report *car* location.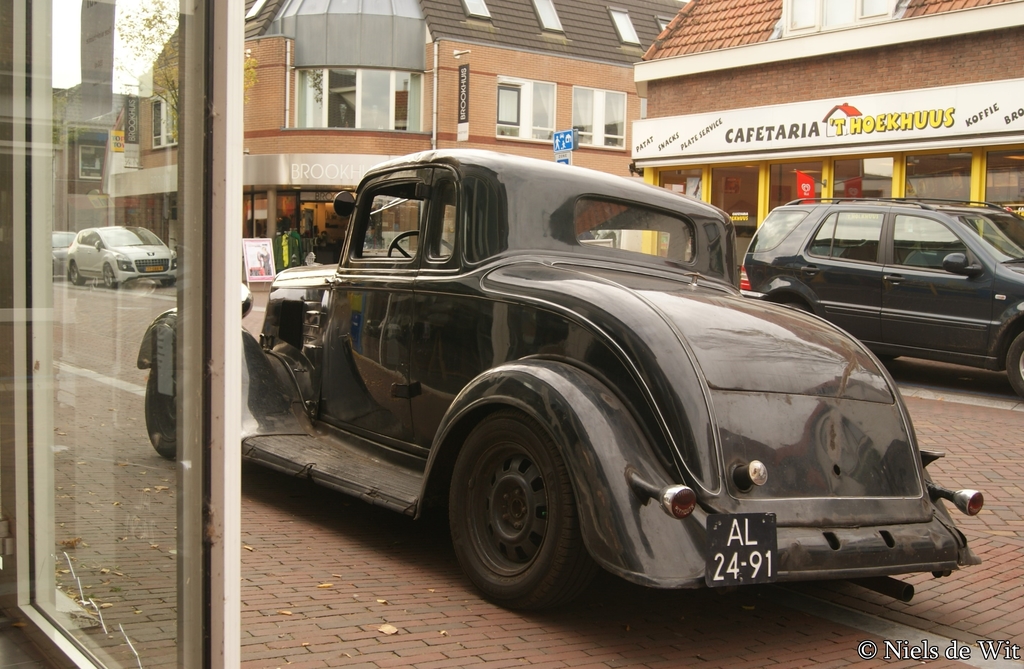
Report: bbox=(52, 230, 78, 283).
